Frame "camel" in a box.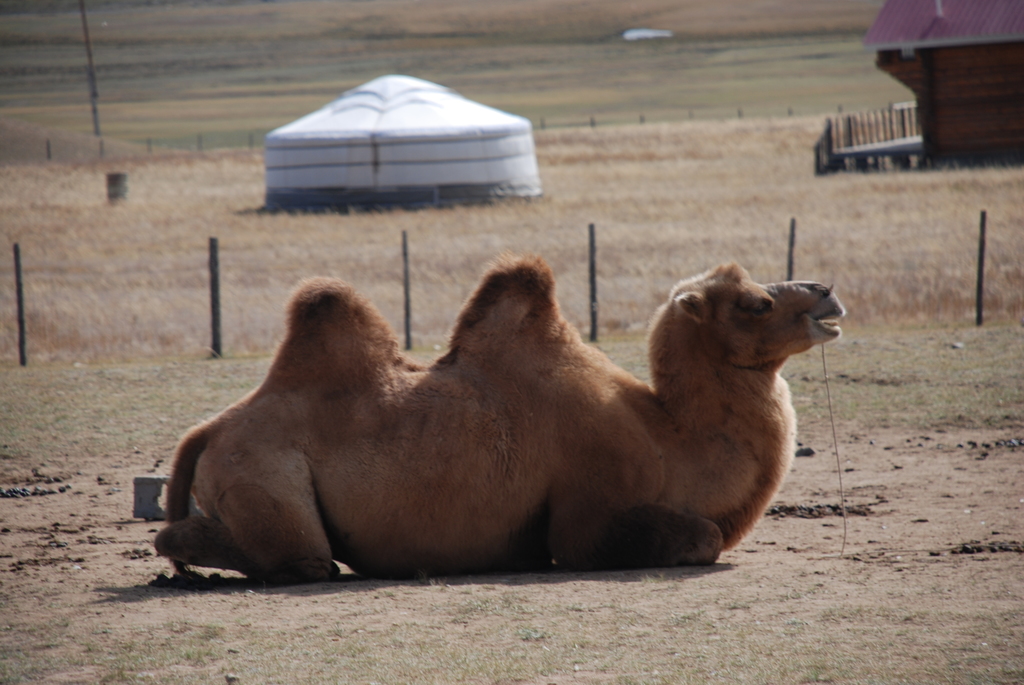
bbox(156, 246, 846, 588).
